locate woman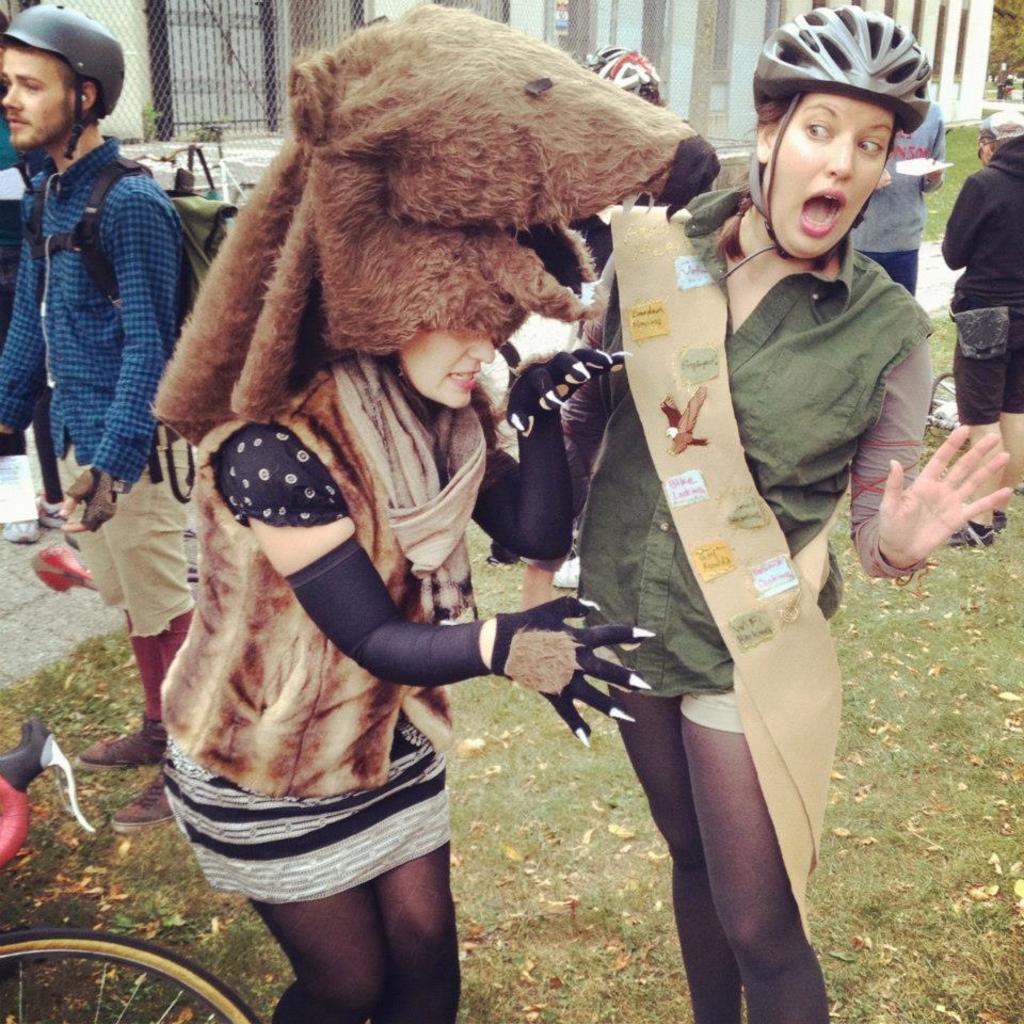
BBox(525, 5, 1021, 1023)
